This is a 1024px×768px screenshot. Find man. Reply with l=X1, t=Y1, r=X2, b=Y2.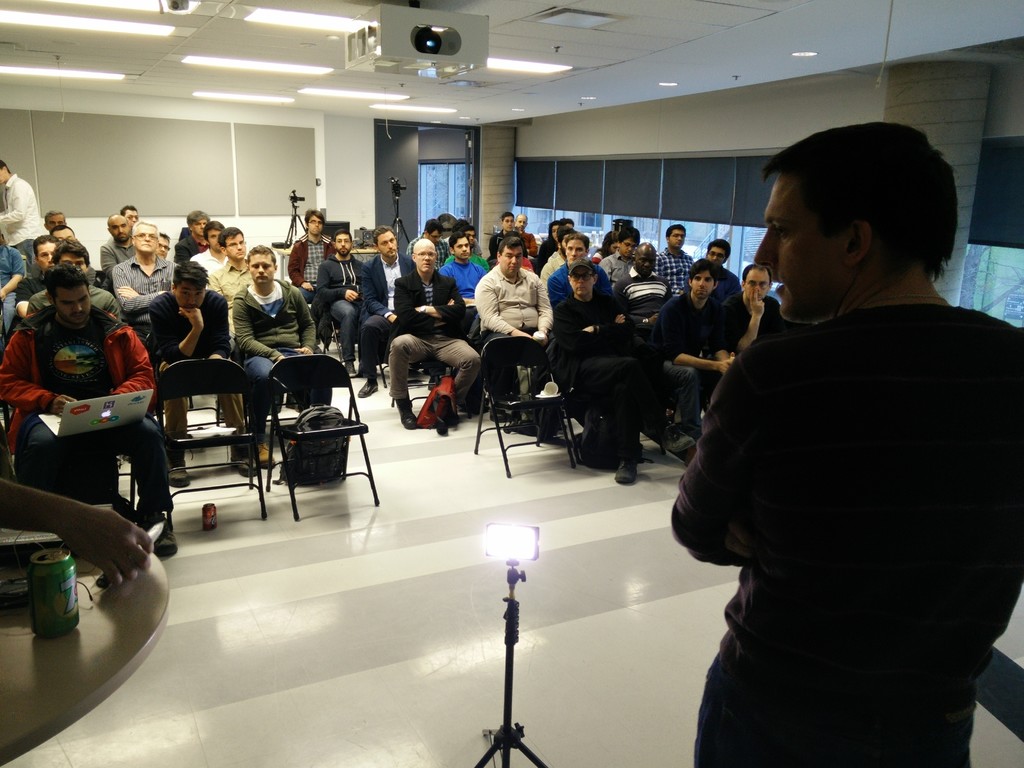
l=143, t=257, r=231, b=488.
